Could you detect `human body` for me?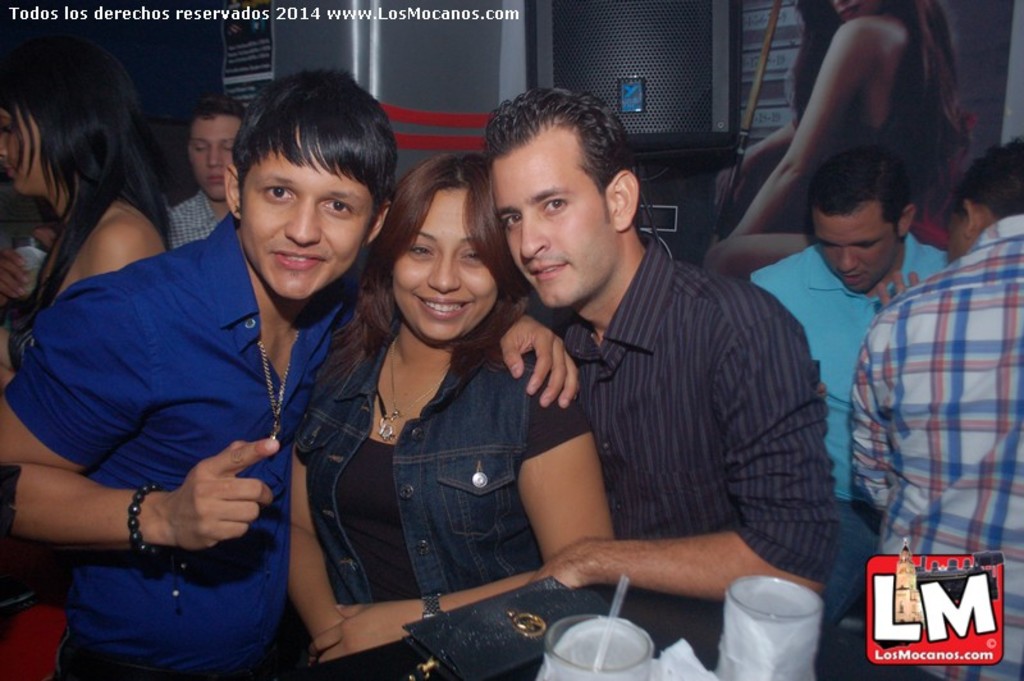
Detection result: detection(0, 50, 177, 381).
